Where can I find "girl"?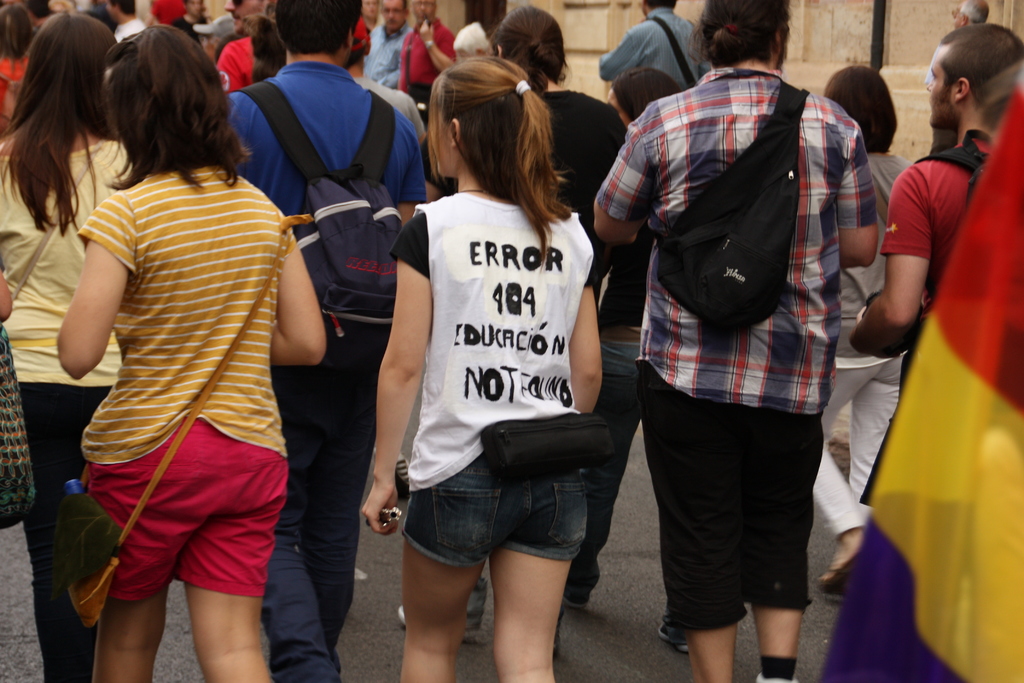
You can find it at (362,54,604,682).
